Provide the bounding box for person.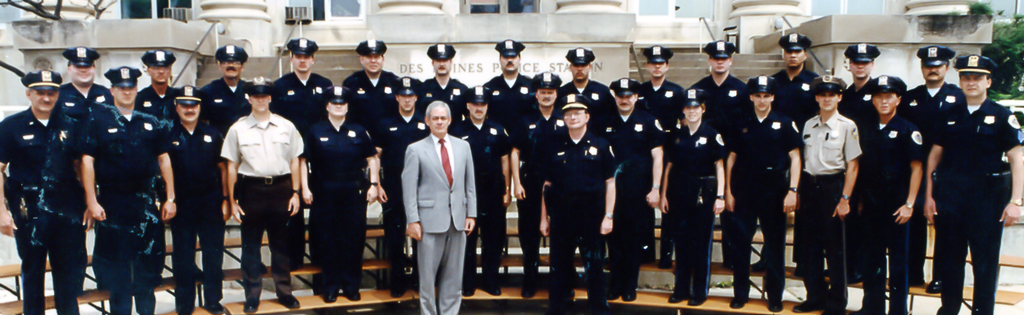
<region>452, 85, 512, 297</region>.
